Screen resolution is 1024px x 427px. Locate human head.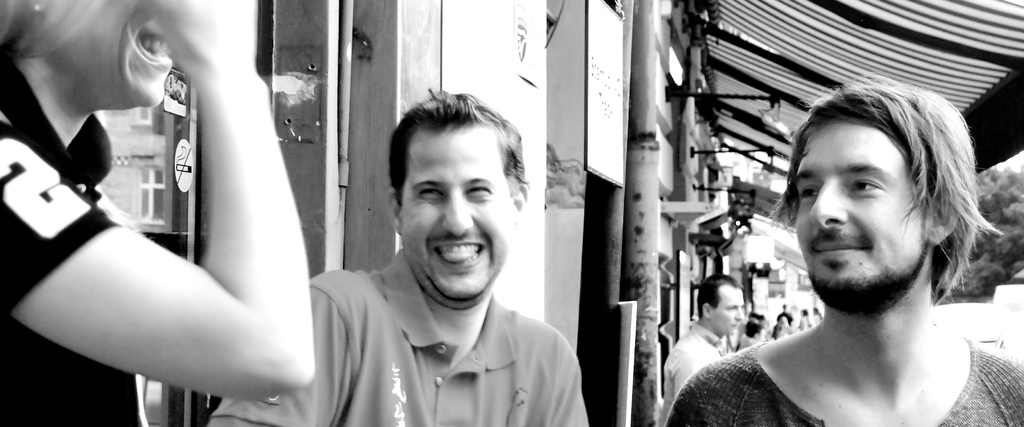
{"x1": 378, "y1": 92, "x2": 548, "y2": 314}.
